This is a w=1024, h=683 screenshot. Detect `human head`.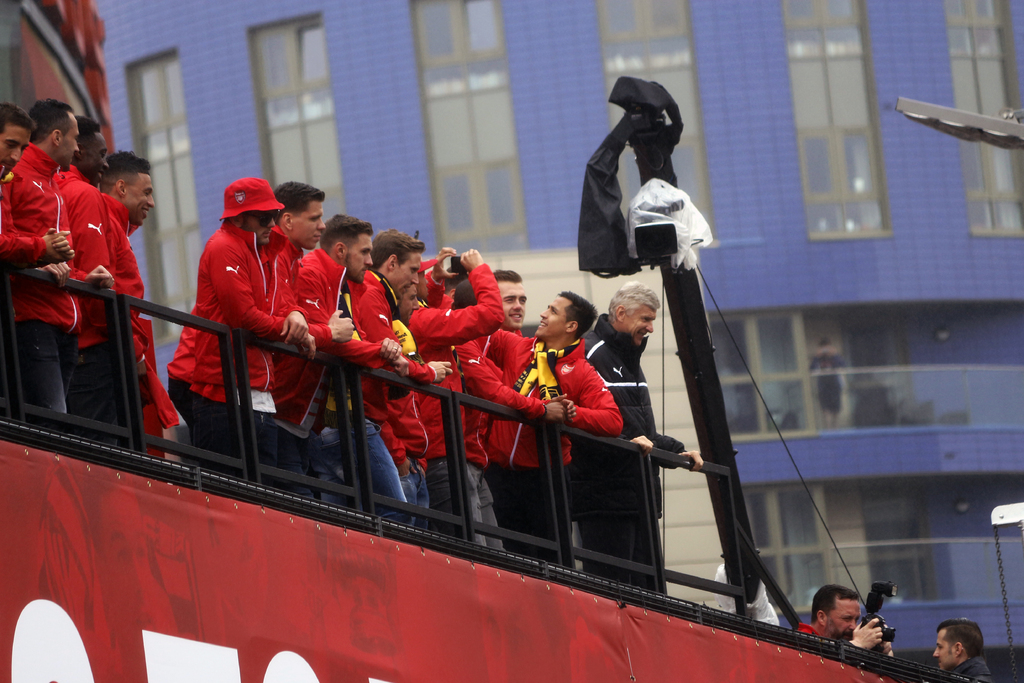
(218,178,280,244).
